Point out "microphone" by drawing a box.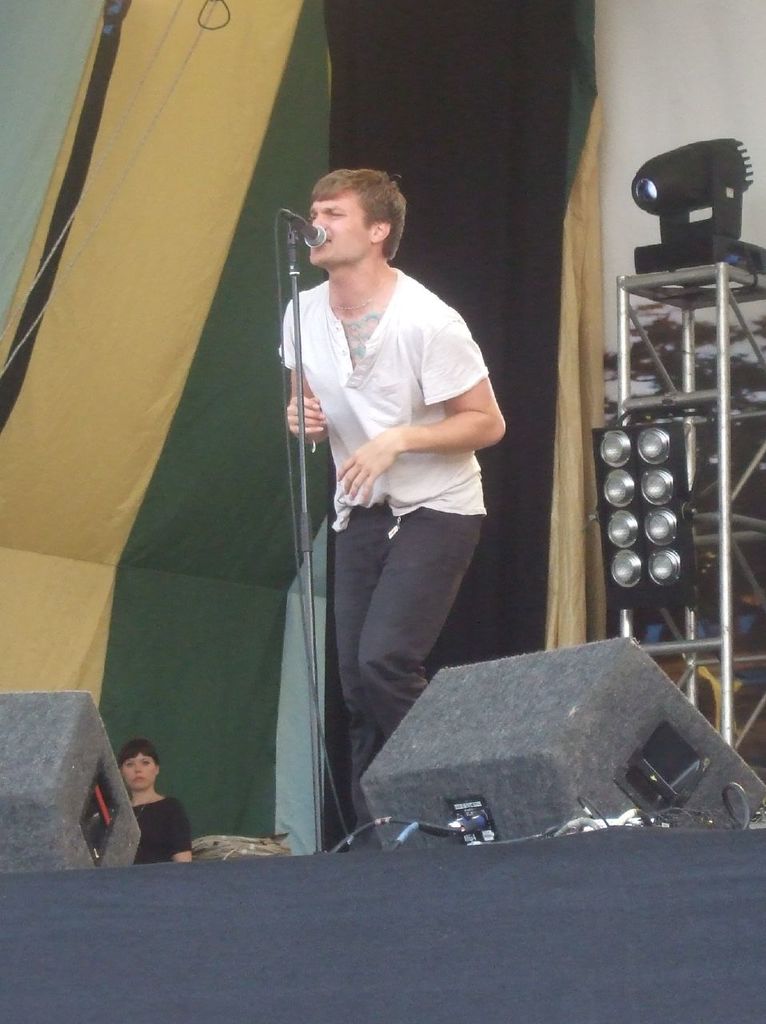
x1=286, y1=221, x2=329, y2=249.
